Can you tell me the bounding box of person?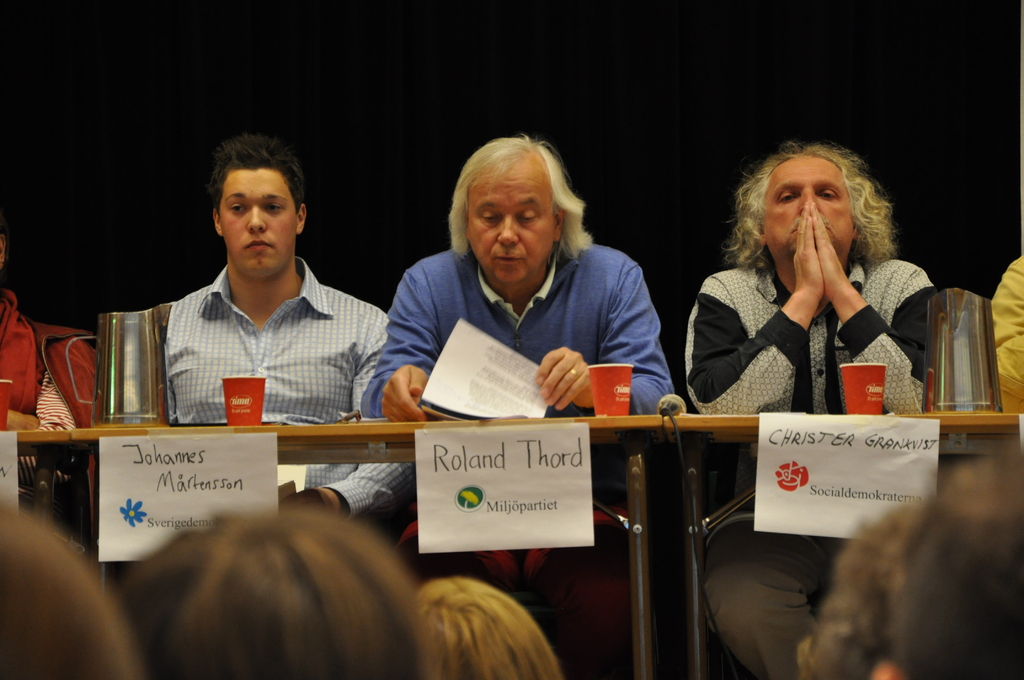
BBox(0, 211, 95, 509).
